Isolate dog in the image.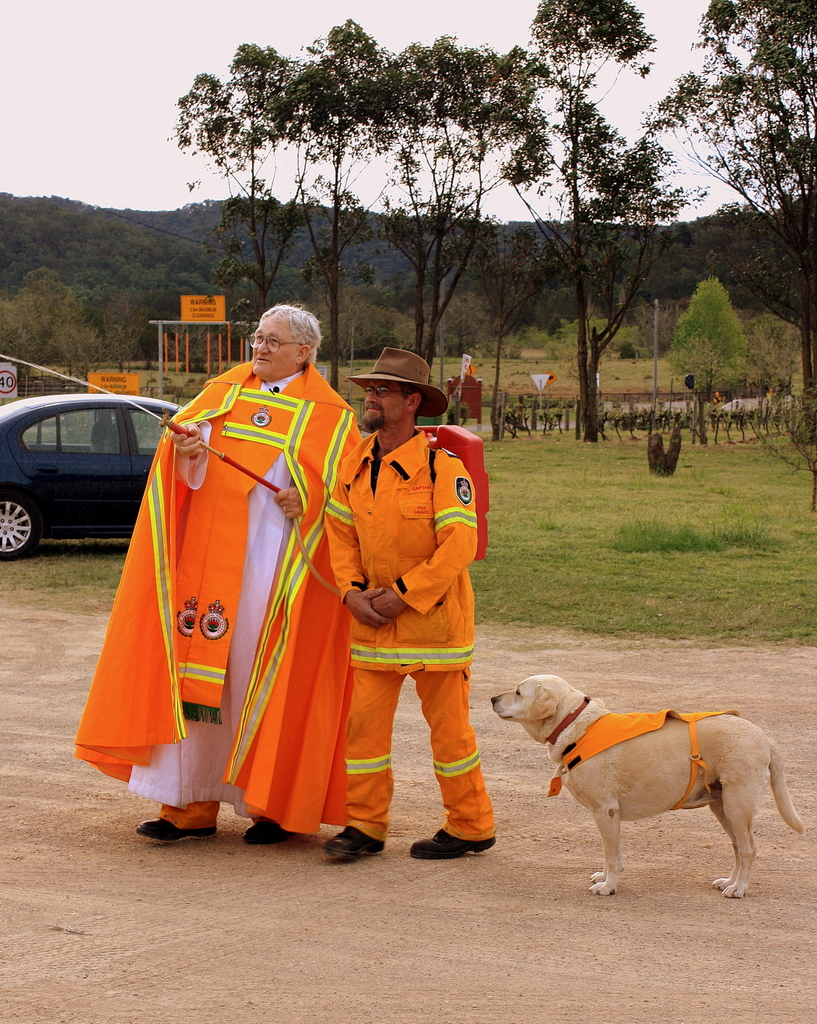
Isolated region: [left=490, top=672, right=807, bottom=898].
